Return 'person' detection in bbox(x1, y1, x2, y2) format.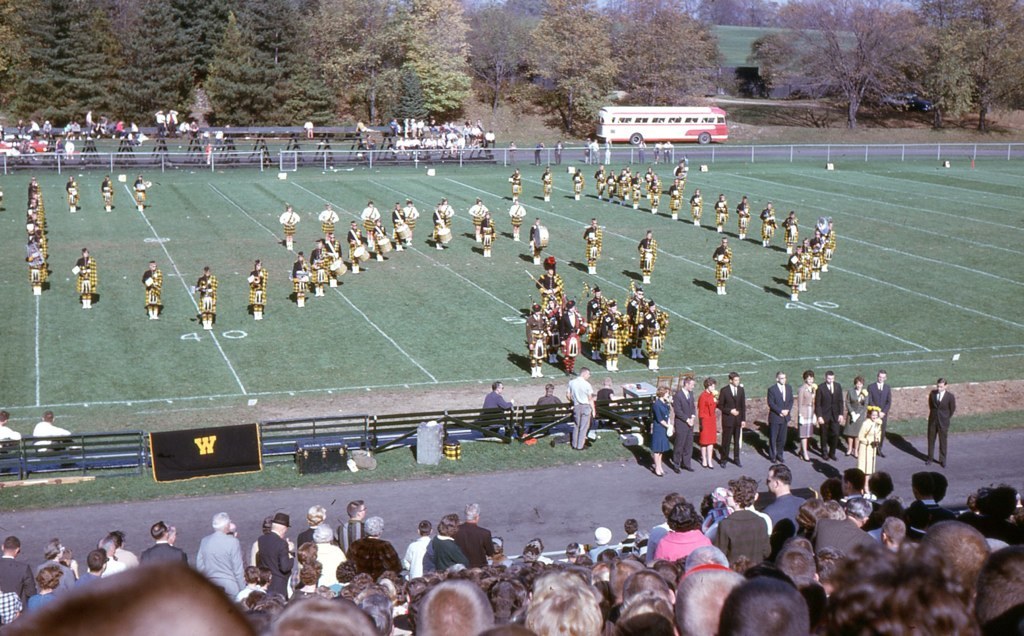
bbox(419, 515, 473, 579).
